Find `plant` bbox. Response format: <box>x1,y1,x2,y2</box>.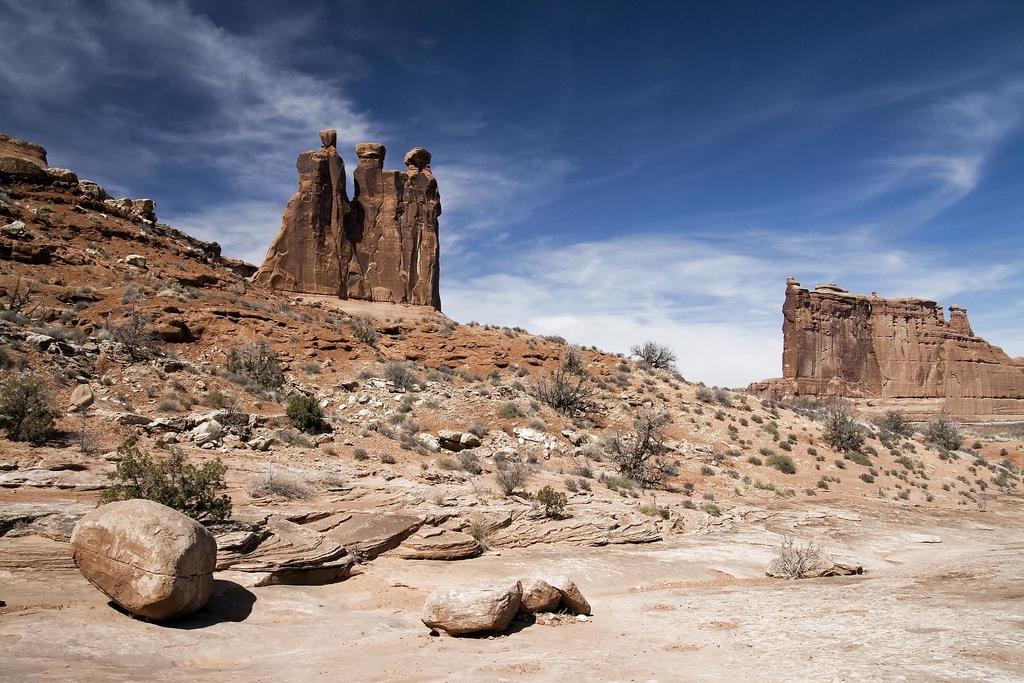
<box>378,454,396,462</box>.
